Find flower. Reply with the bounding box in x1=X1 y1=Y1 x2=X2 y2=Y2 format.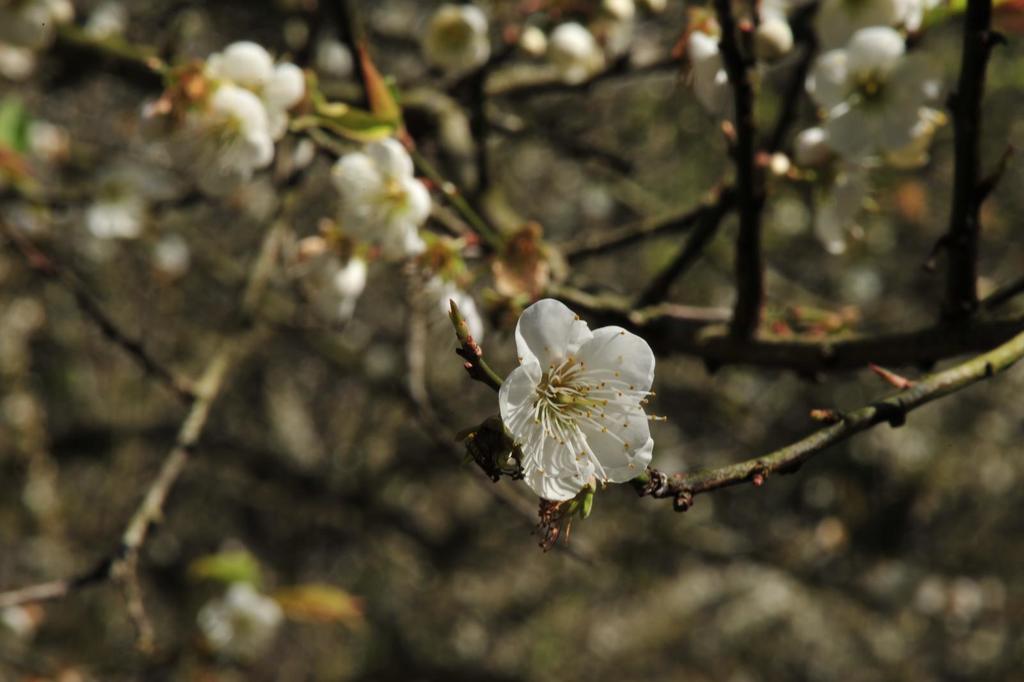
x1=418 y1=0 x2=490 y2=72.
